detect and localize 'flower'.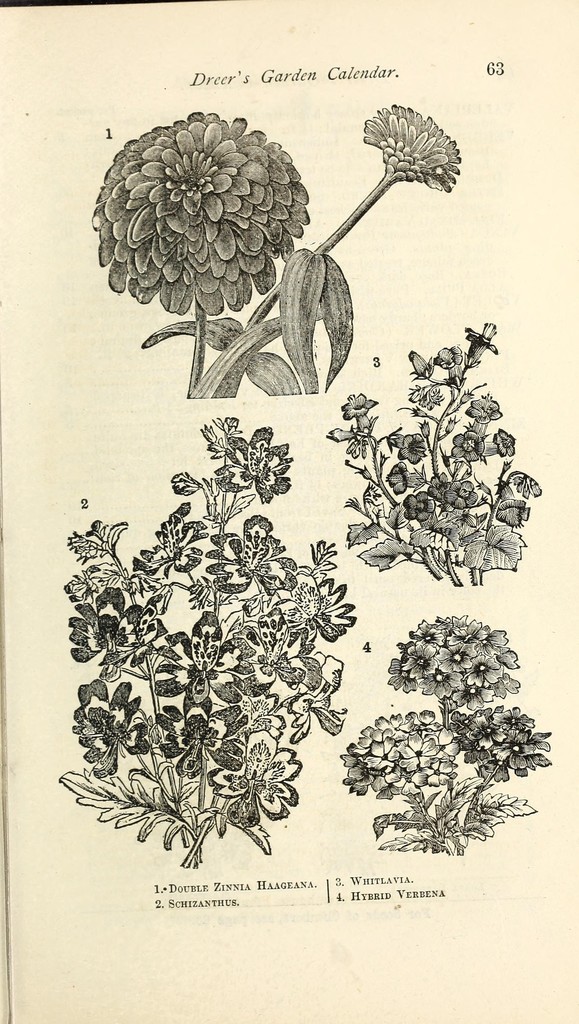
Localized at locate(202, 513, 300, 592).
